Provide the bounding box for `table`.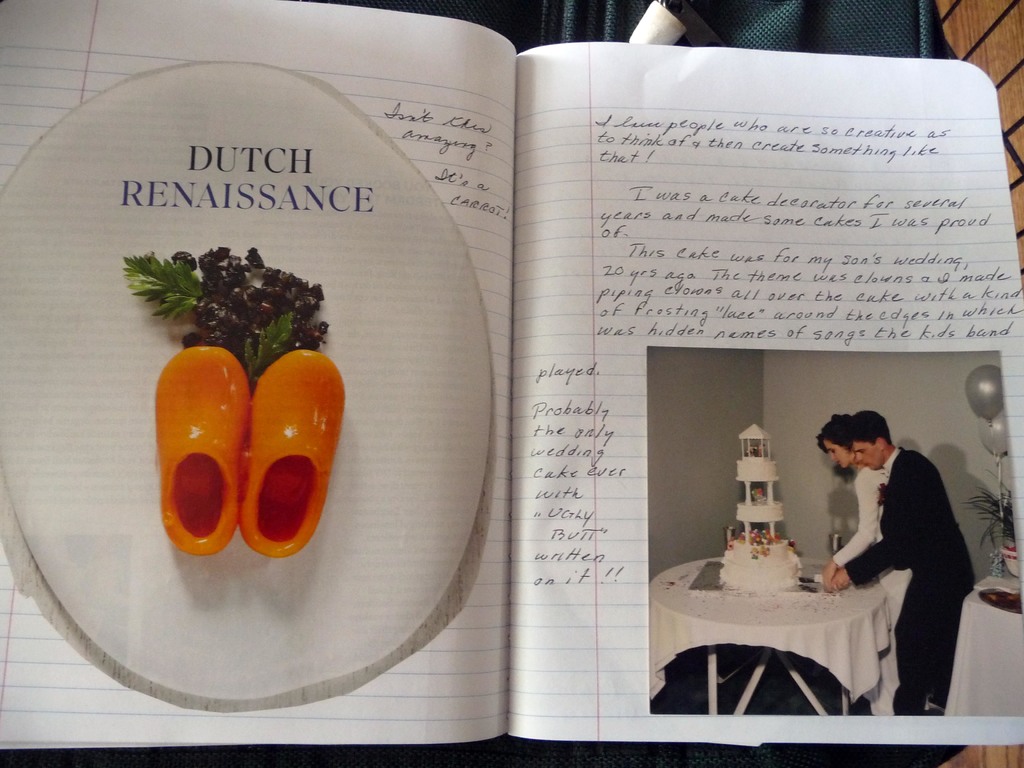
bbox(943, 570, 1023, 714).
